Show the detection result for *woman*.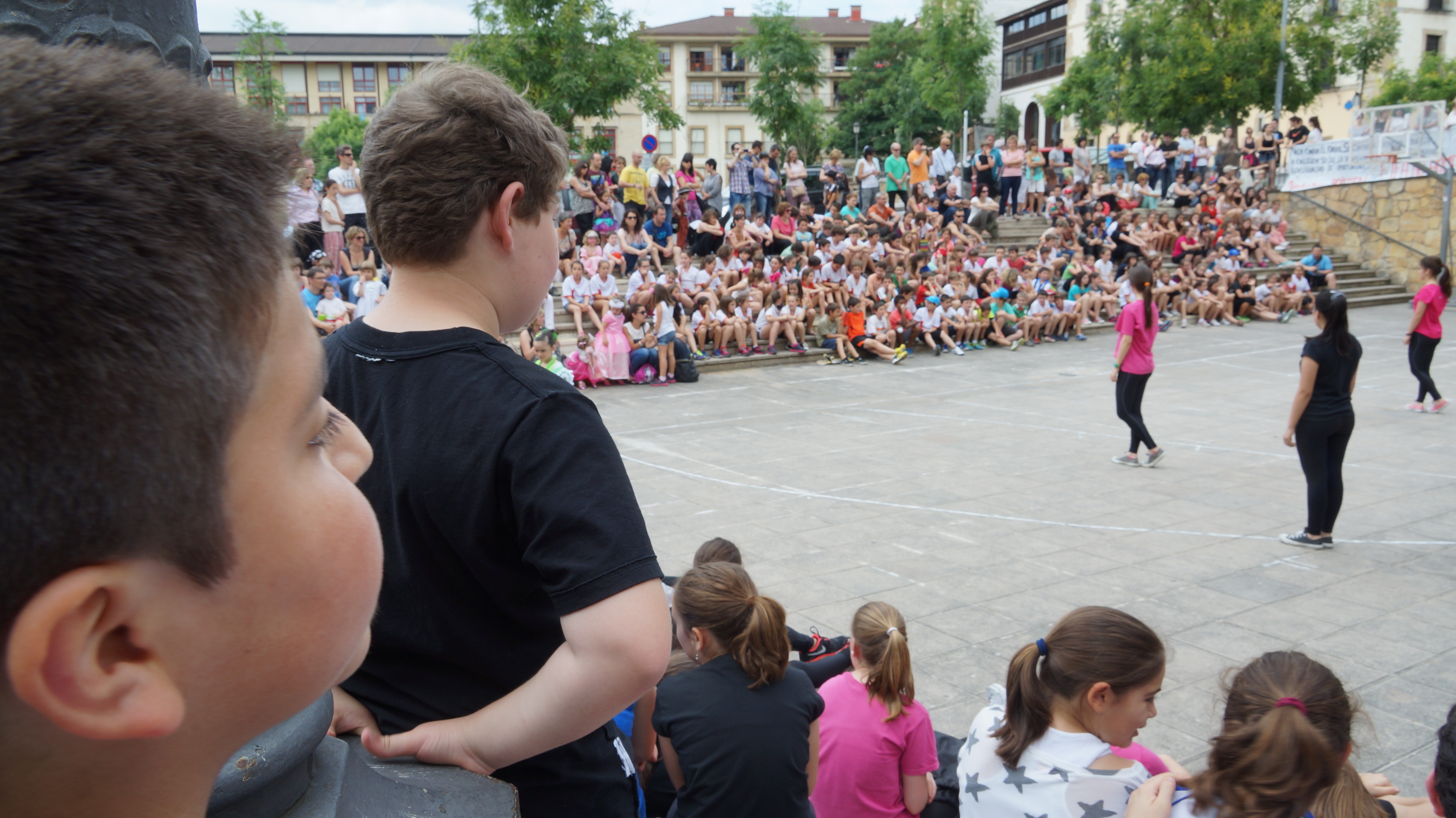
rect(184, 90, 197, 112).
